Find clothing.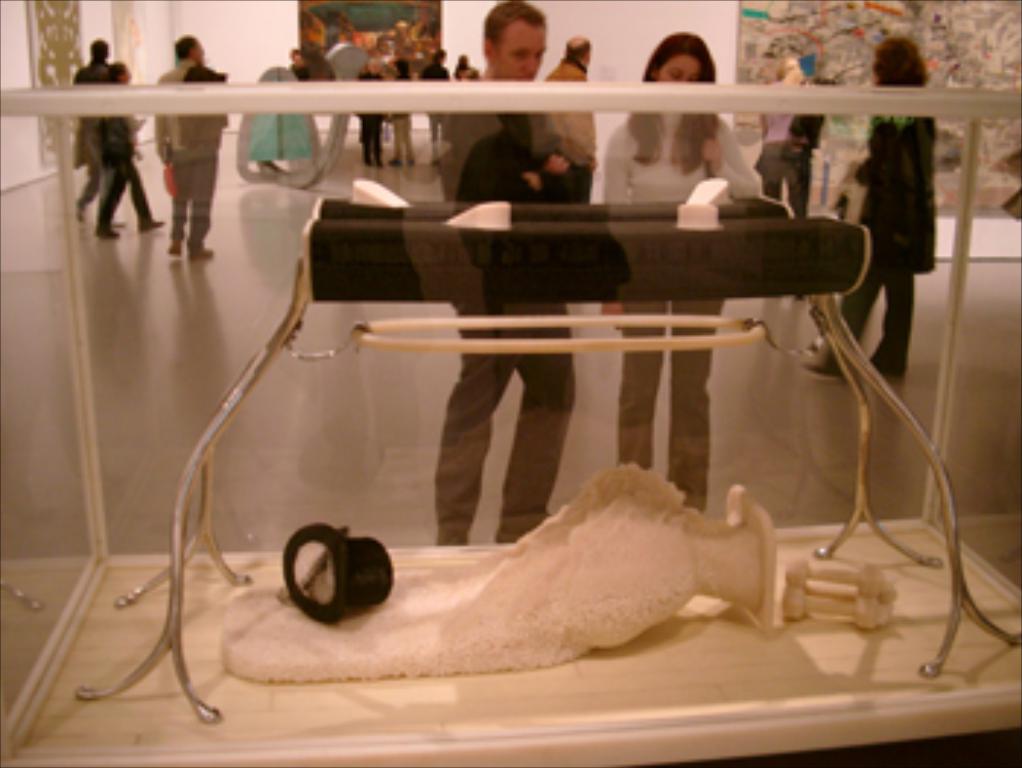
detection(753, 108, 812, 219).
